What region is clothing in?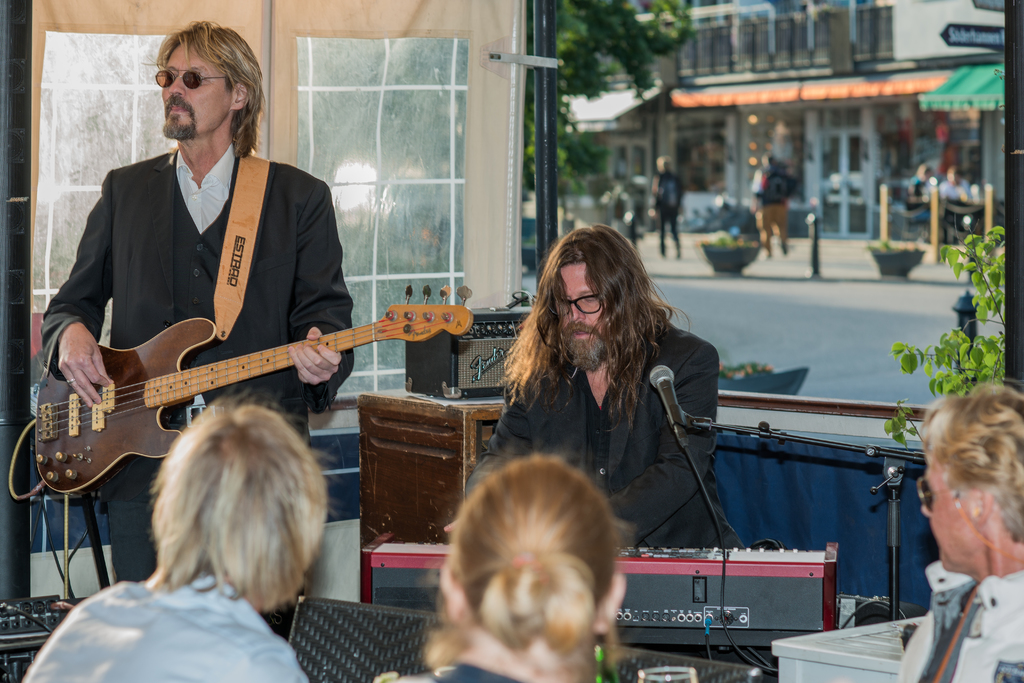
box=[460, 309, 742, 556].
